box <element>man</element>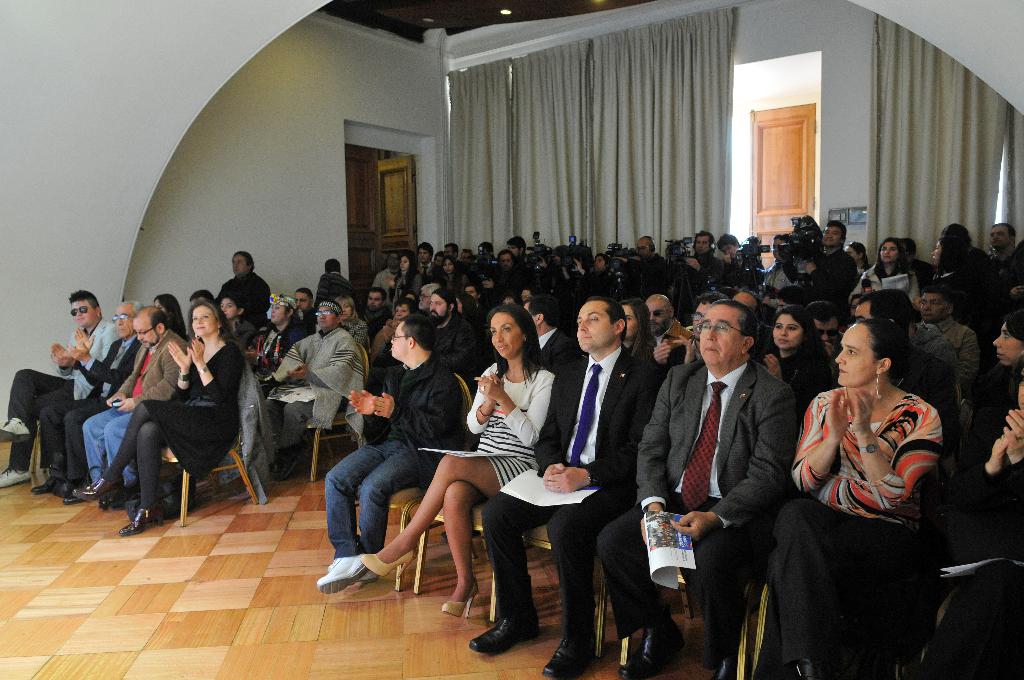
[984, 223, 1022, 295]
